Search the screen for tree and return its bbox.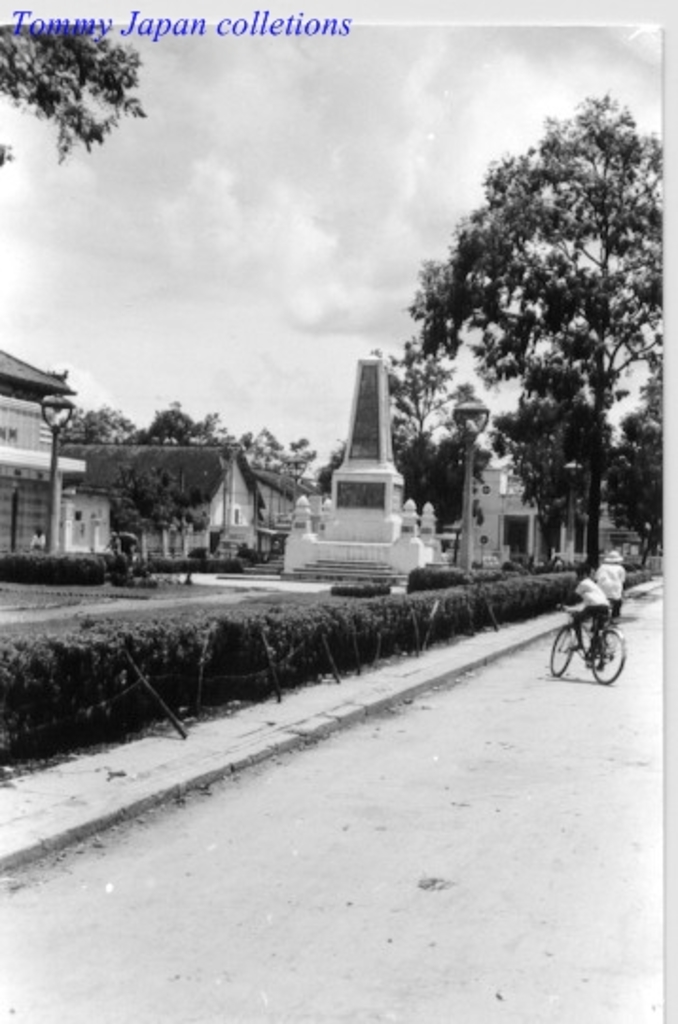
Found: (x1=608, y1=380, x2=667, y2=574).
